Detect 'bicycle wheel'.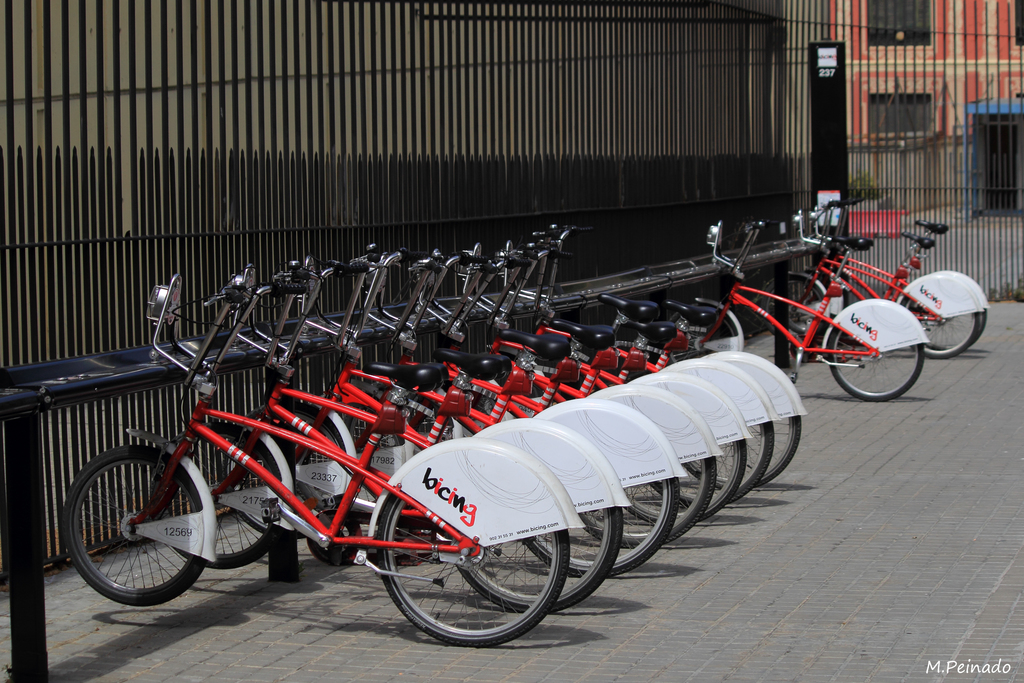
Detected at <box>149,422,279,570</box>.
